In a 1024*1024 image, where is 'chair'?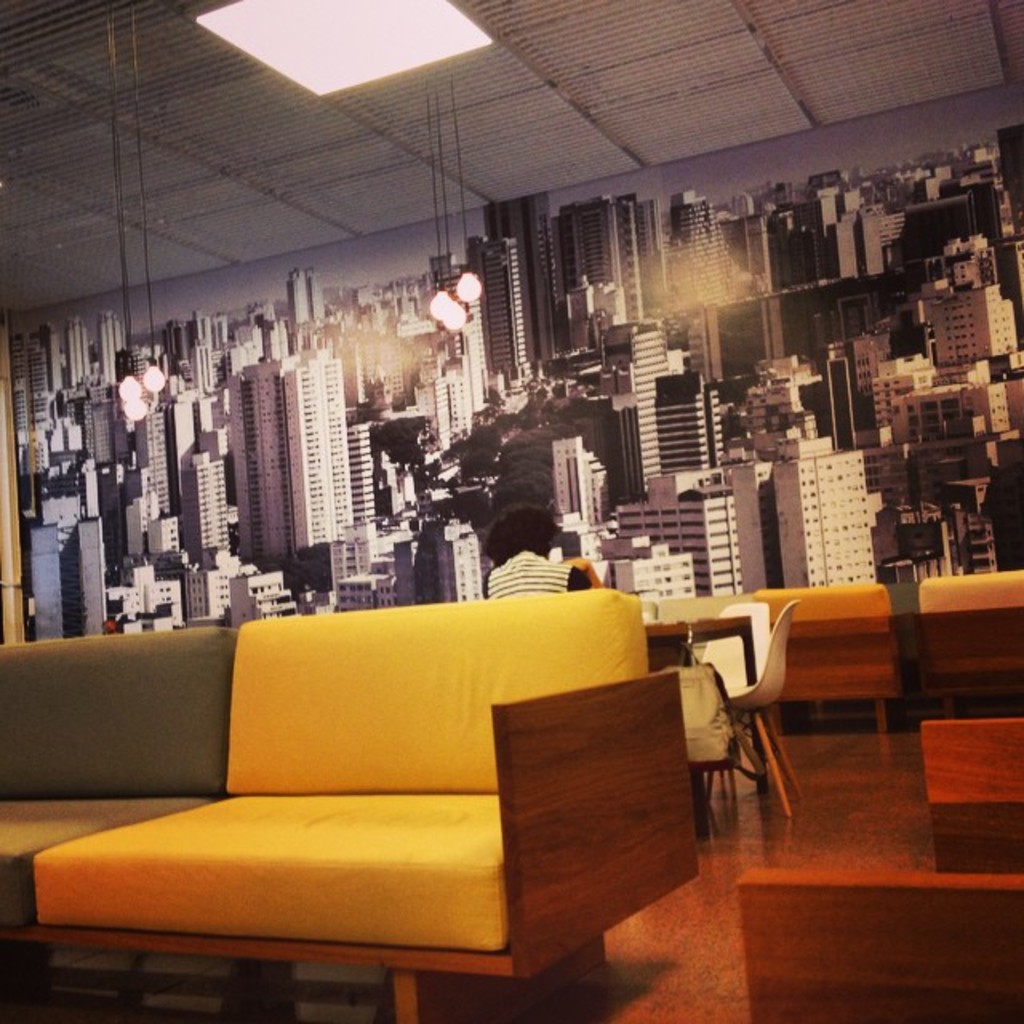
select_region(638, 598, 653, 622).
